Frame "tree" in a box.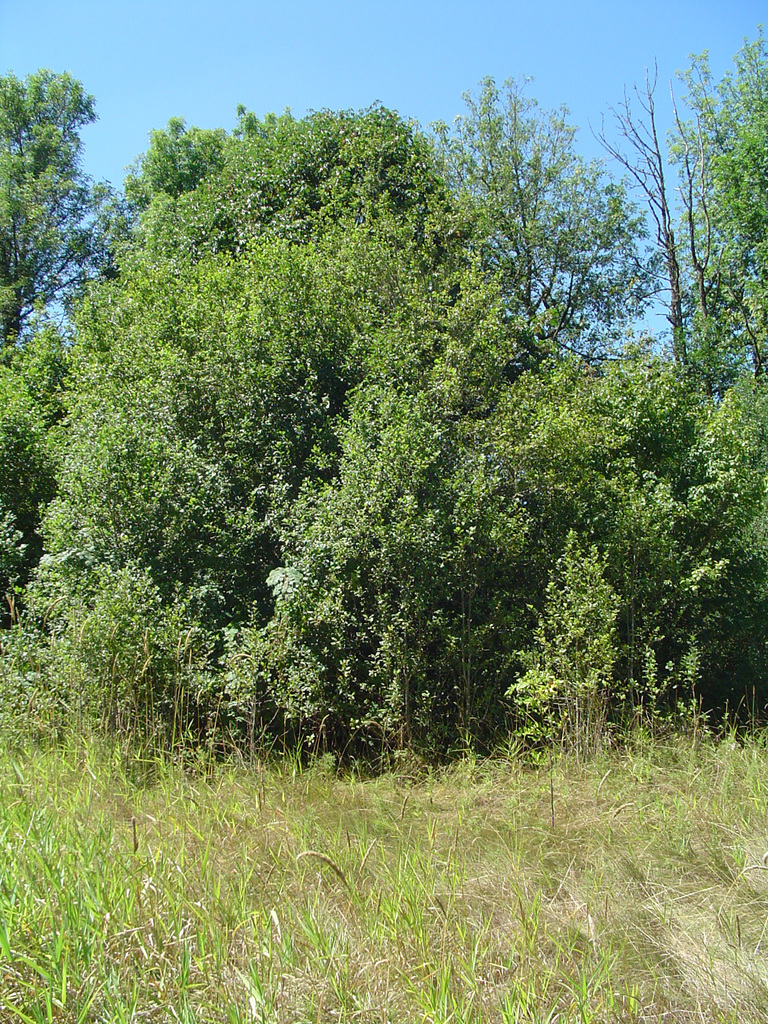
detection(453, 337, 767, 758).
